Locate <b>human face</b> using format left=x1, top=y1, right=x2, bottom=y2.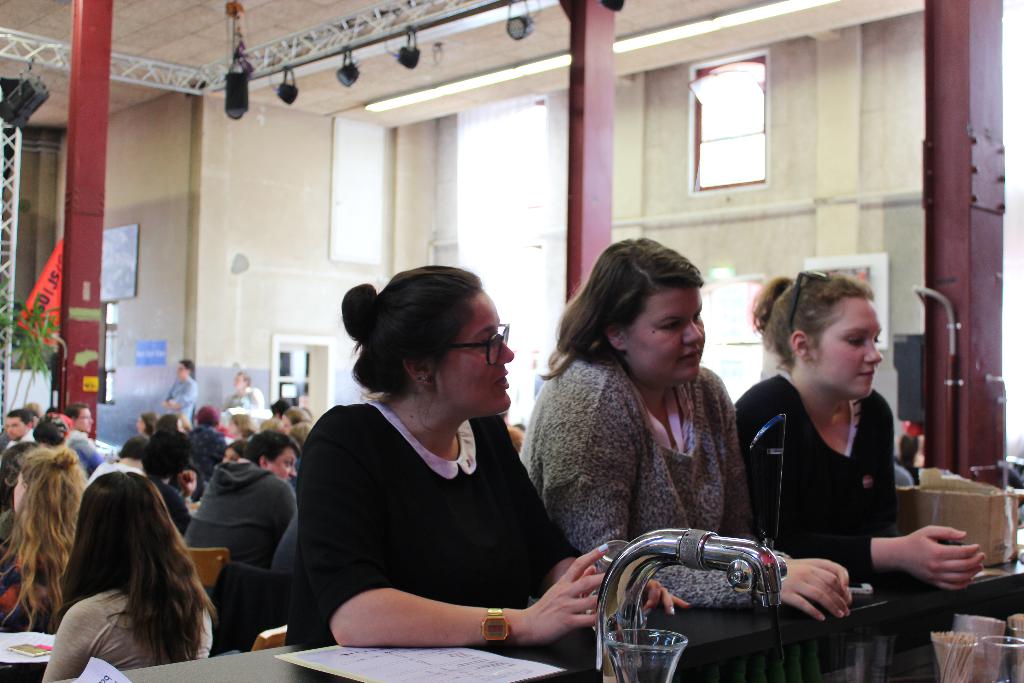
left=180, top=362, right=189, bottom=377.
